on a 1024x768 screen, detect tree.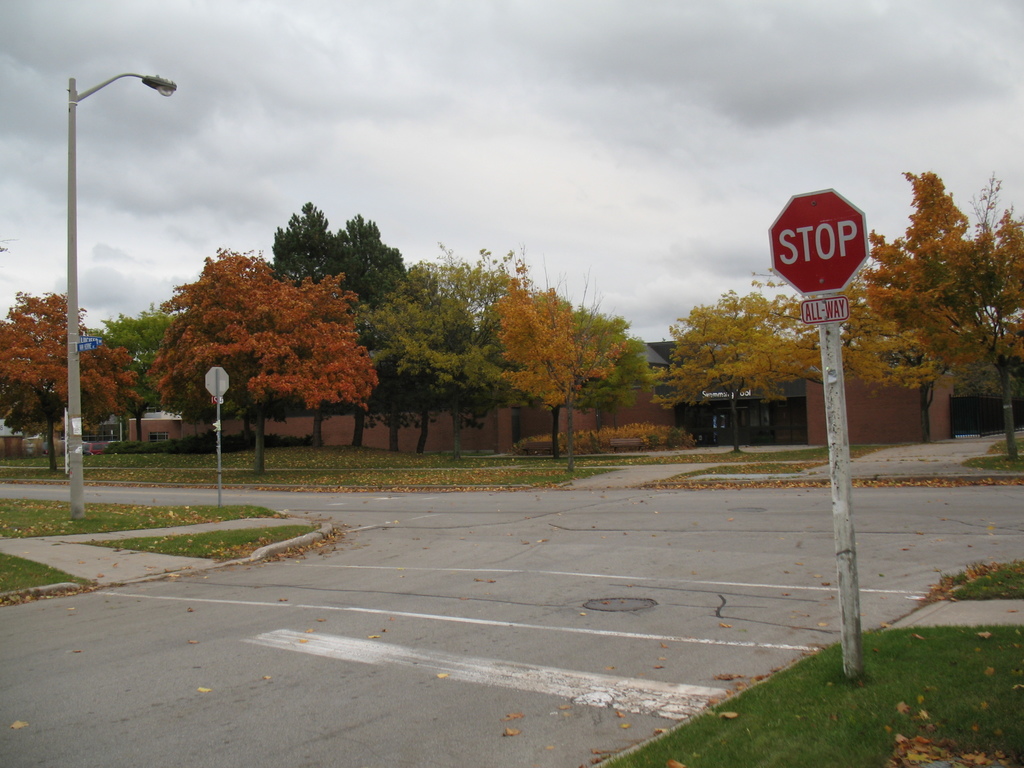
BBox(179, 232, 372, 447).
